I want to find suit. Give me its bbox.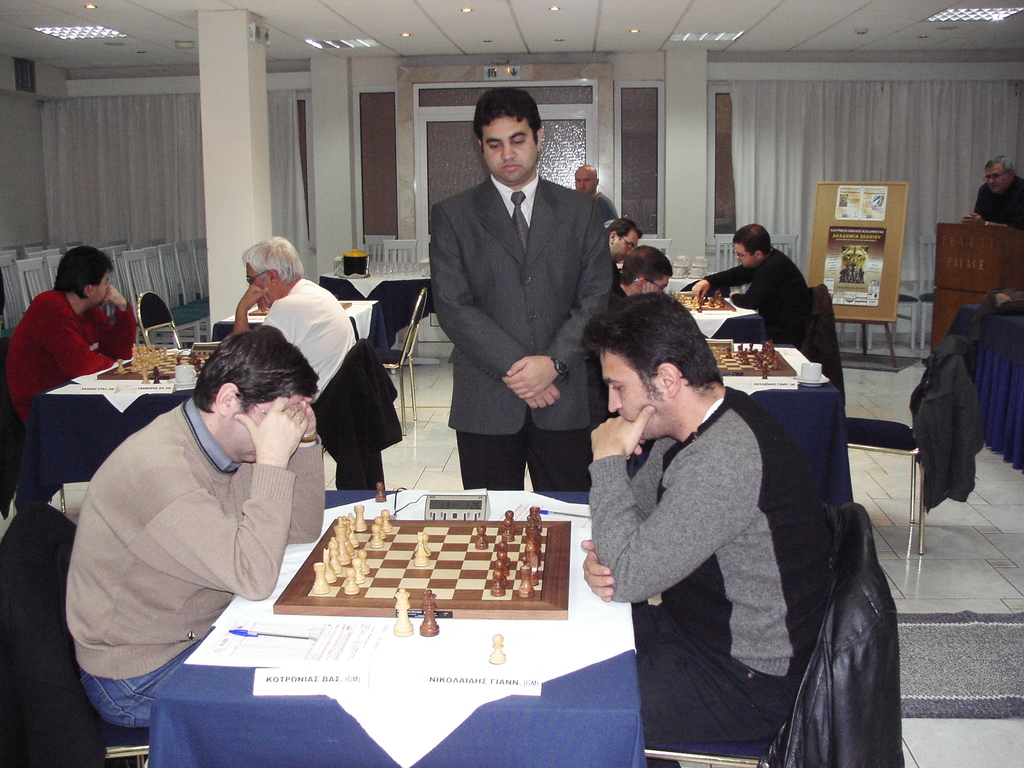
crop(972, 176, 1023, 234).
